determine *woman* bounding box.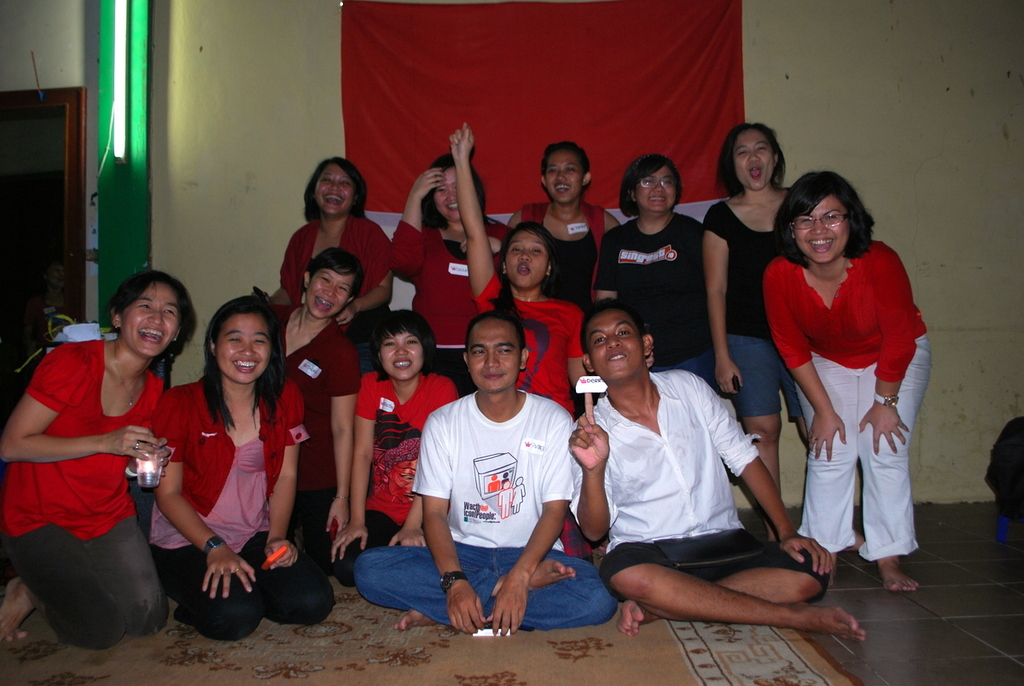
Determined: box(387, 142, 514, 411).
